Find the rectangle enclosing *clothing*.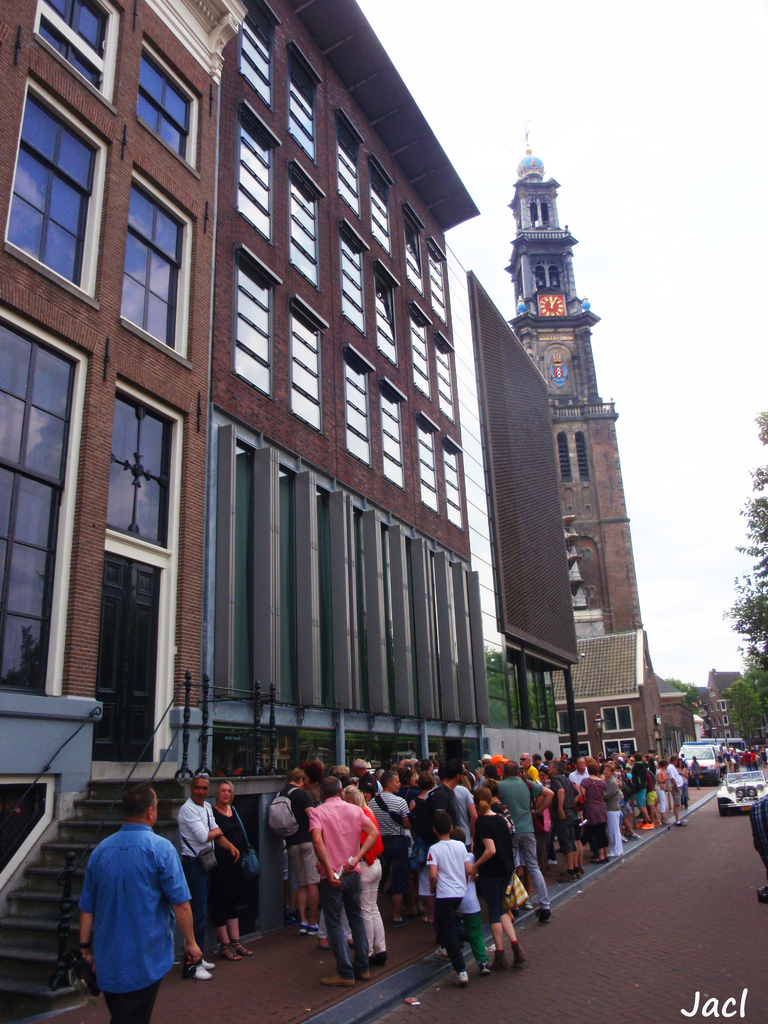
bbox=[623, 782, 634, 817].
